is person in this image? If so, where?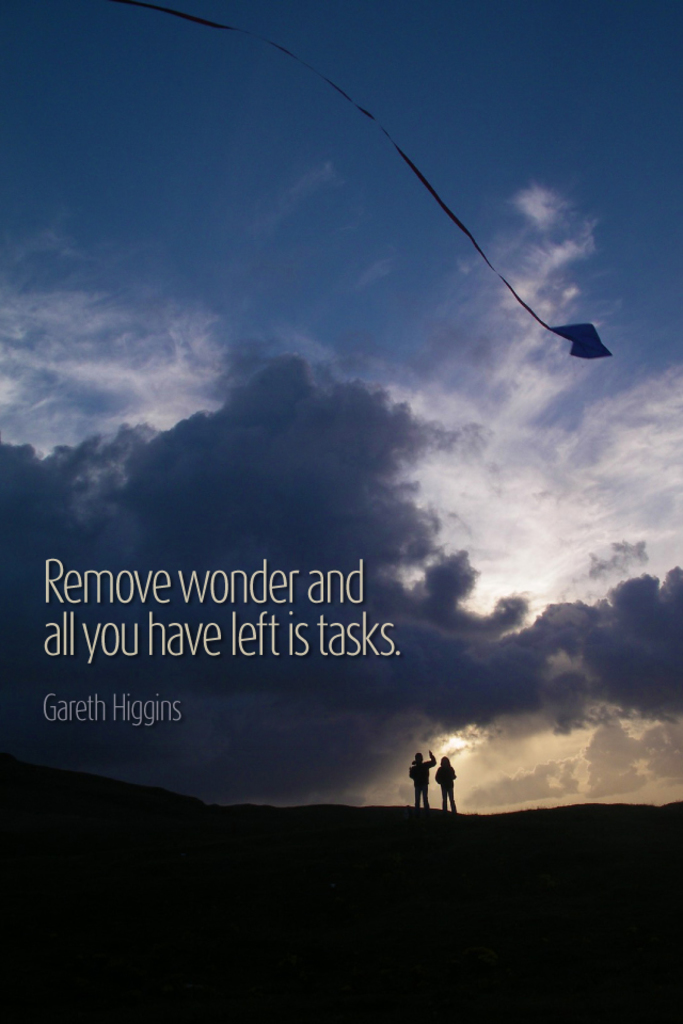
Yes, at 438/757/452/807.
